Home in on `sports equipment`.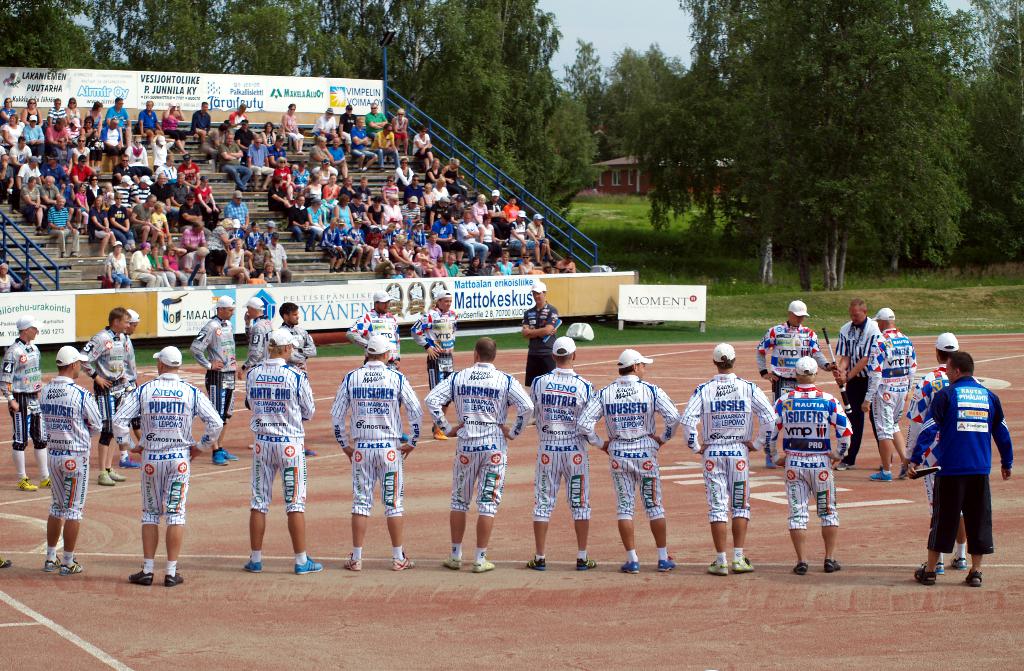
Homed in at <region>98, 470, 114, 486</region>.
